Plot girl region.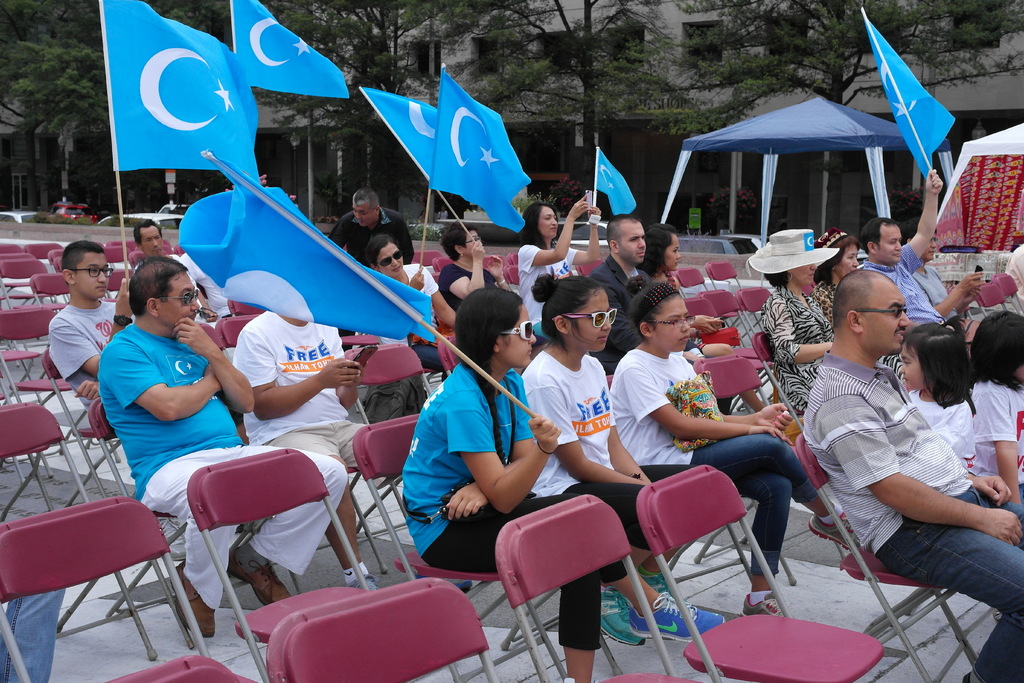
Plotted at pyautogui.locateOnScreen(895, 321, 977, 471).
